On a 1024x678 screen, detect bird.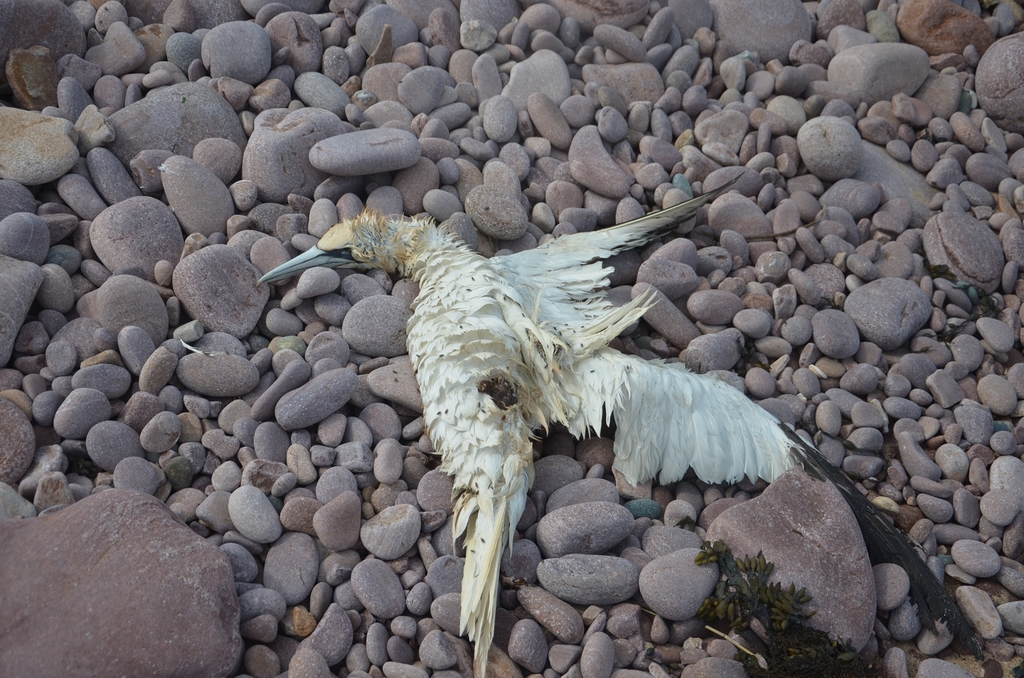
<bbox>257, 209, 993, 677</bbox>.
